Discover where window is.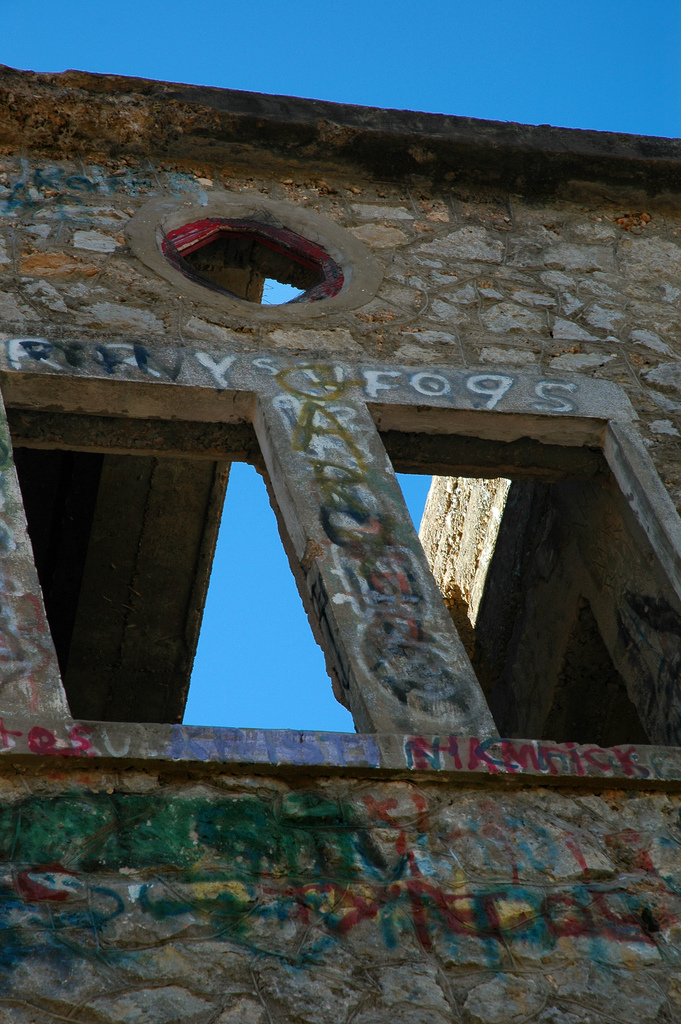
Discovered at <region>355, 372, 632, 768</region>.
